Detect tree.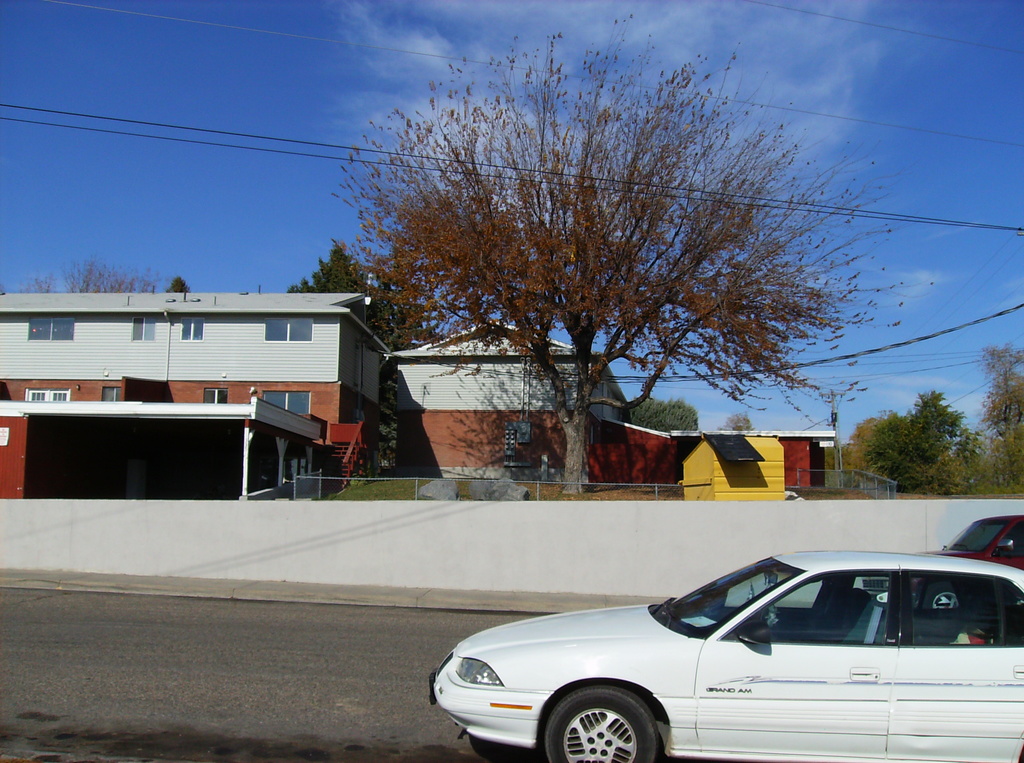
Detected at 622:402:703:433.
